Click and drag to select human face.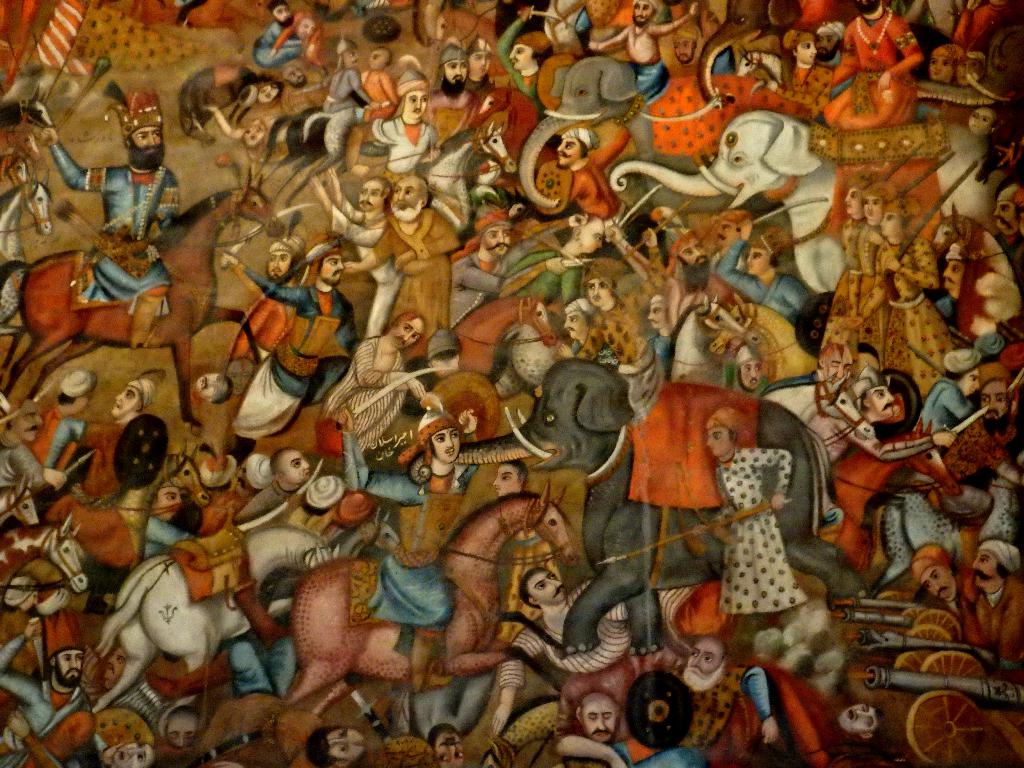
Selection: box(973, 550, 999, 588).
